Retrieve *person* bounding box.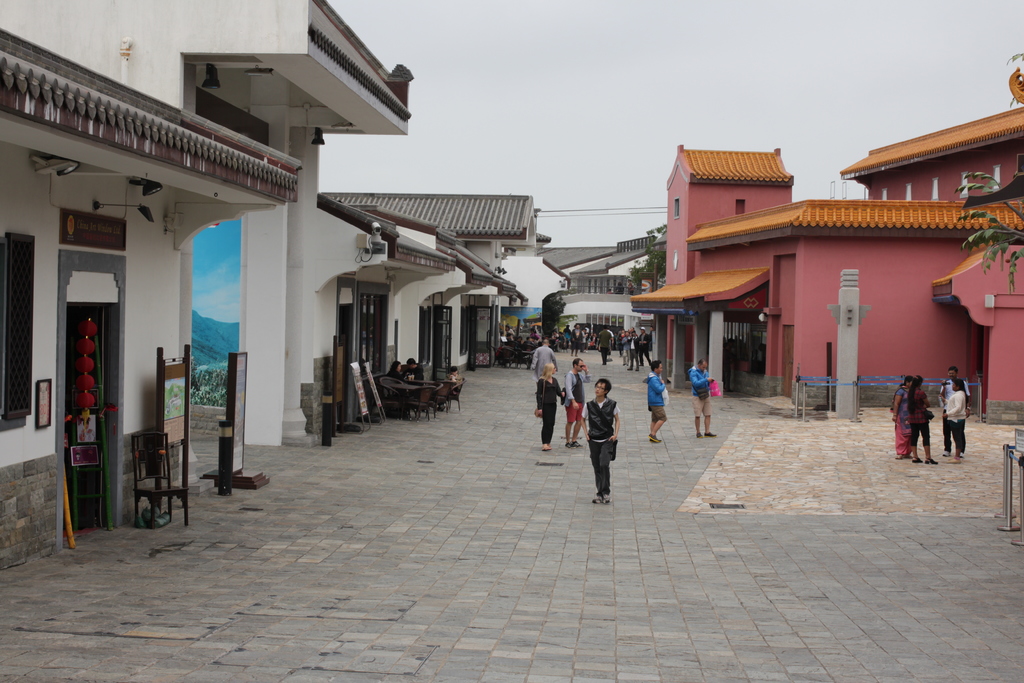
Bounding box: {"left": 551, "top": 330, "right": 559, "bottom": 337}.
